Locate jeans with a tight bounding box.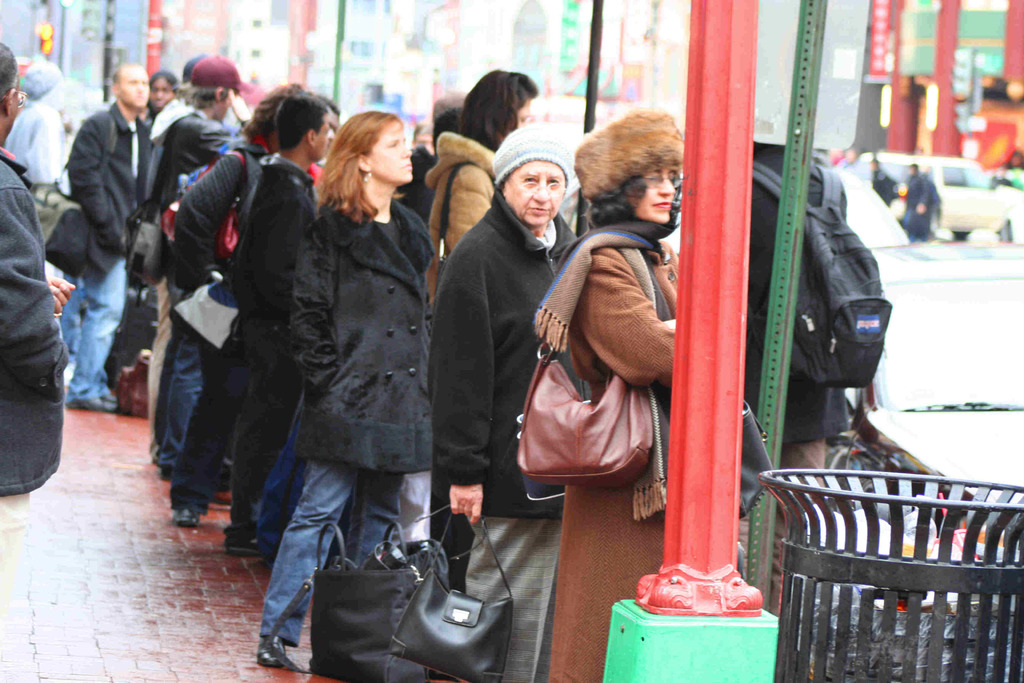
{"x1": 249, "y1": 399, "x2": 317, "y2": 559}.
